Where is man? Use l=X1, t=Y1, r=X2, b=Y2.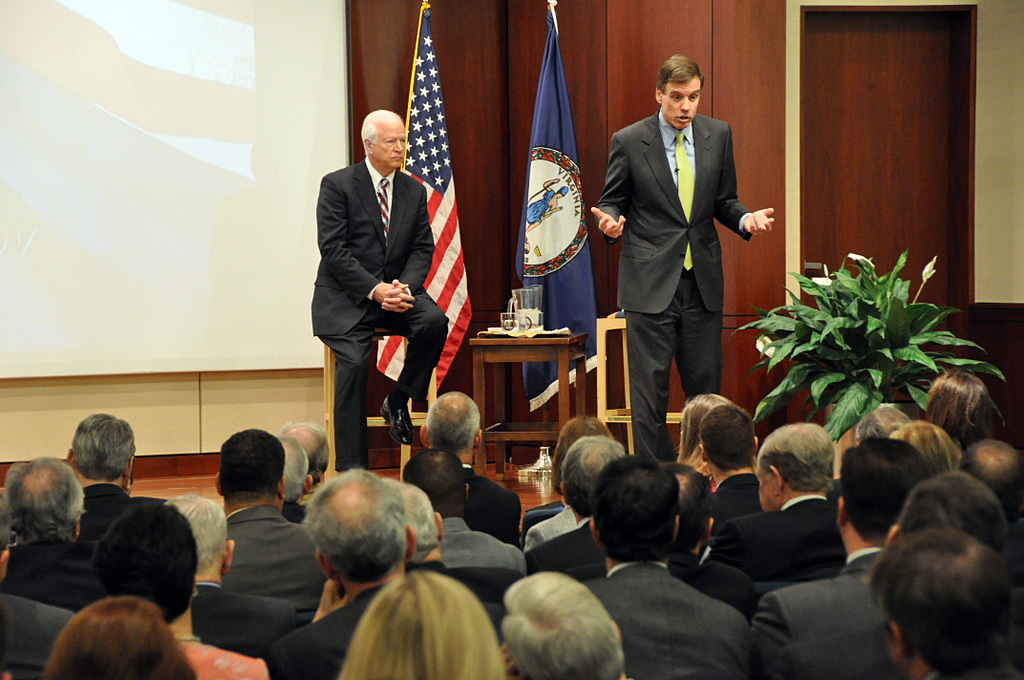
l=500, t=577, r=620, b=679.
